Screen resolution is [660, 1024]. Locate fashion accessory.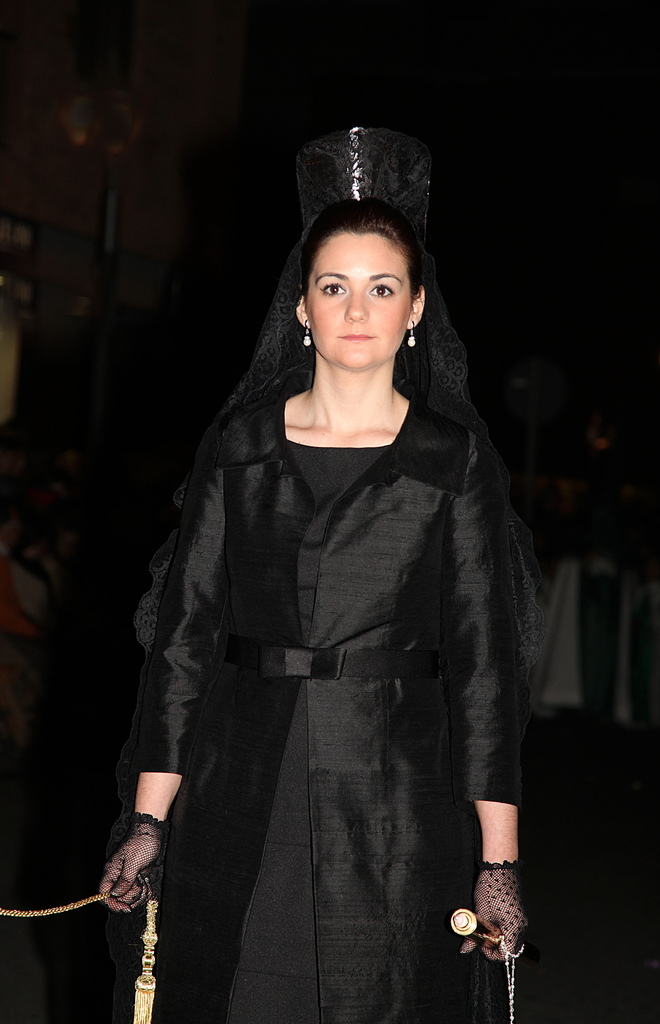
450/908/525/1023.
